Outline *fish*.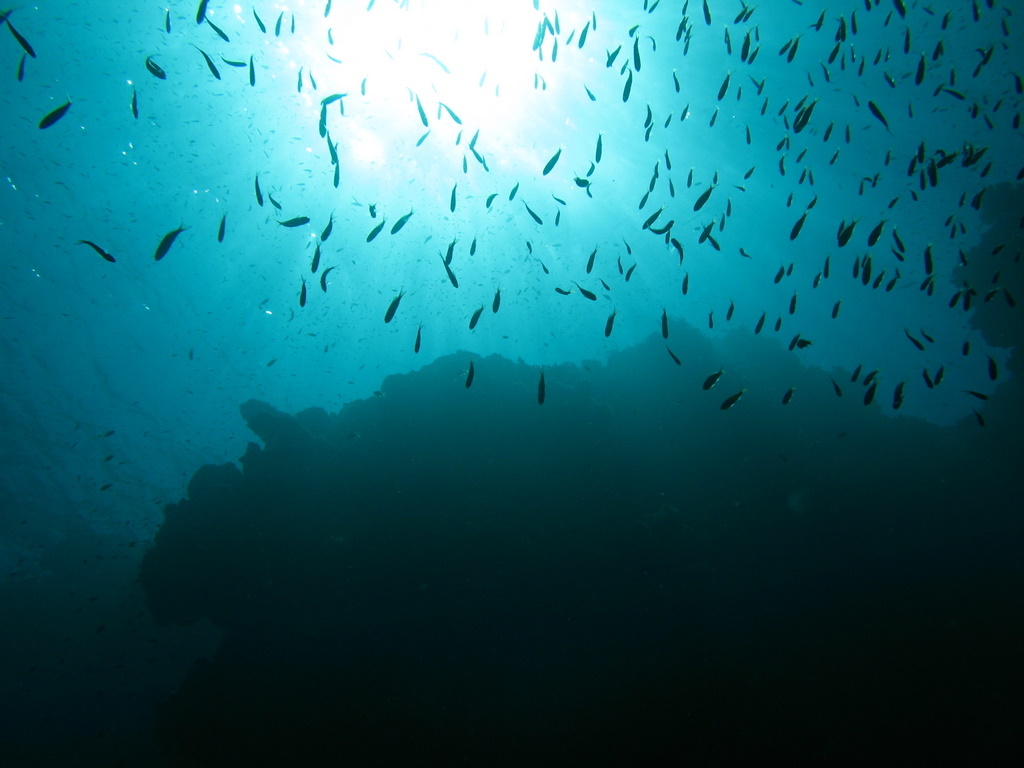
Outline: bbox=[39, 98, 74, 130].
